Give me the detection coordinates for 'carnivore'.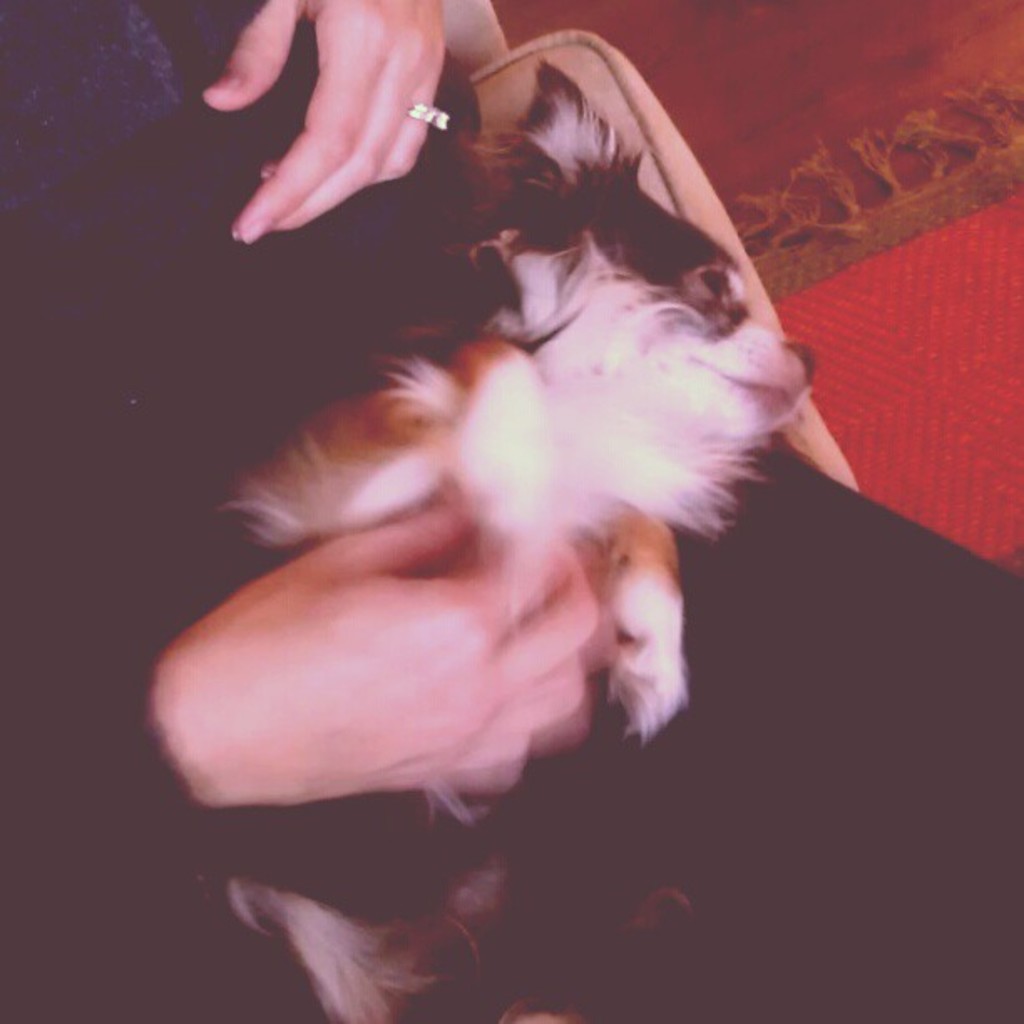
box=[102, 59, 788, 1017].
